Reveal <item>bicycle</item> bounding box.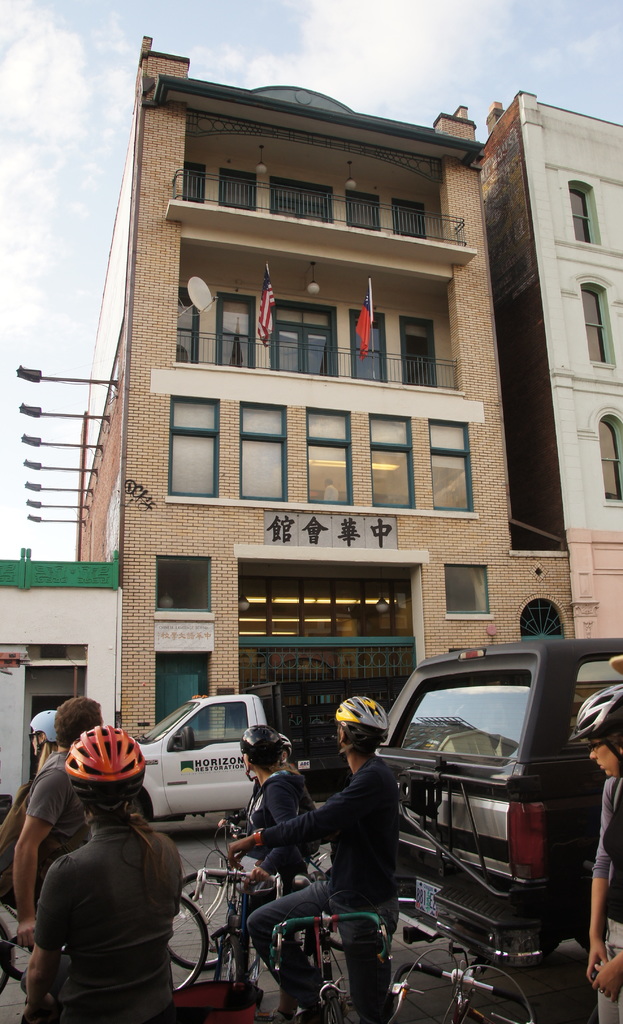
Revealed: [x1=269, y1=856, x2=392, y2=1023].
